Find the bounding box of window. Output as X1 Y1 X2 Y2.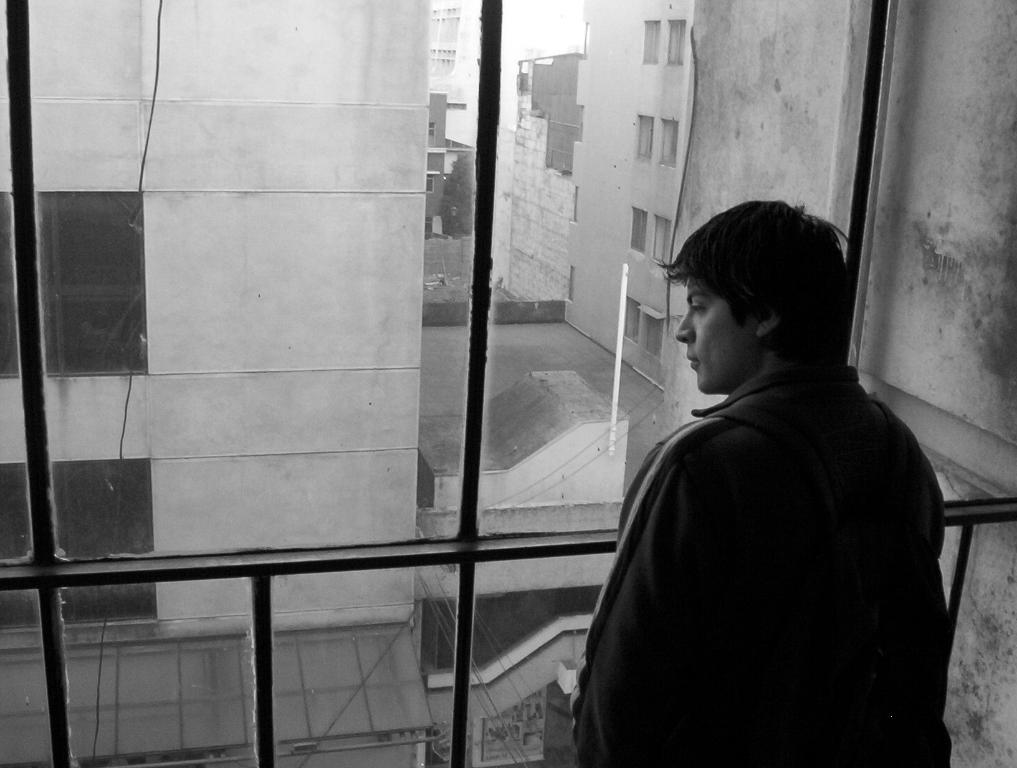
660 121 676 164.
